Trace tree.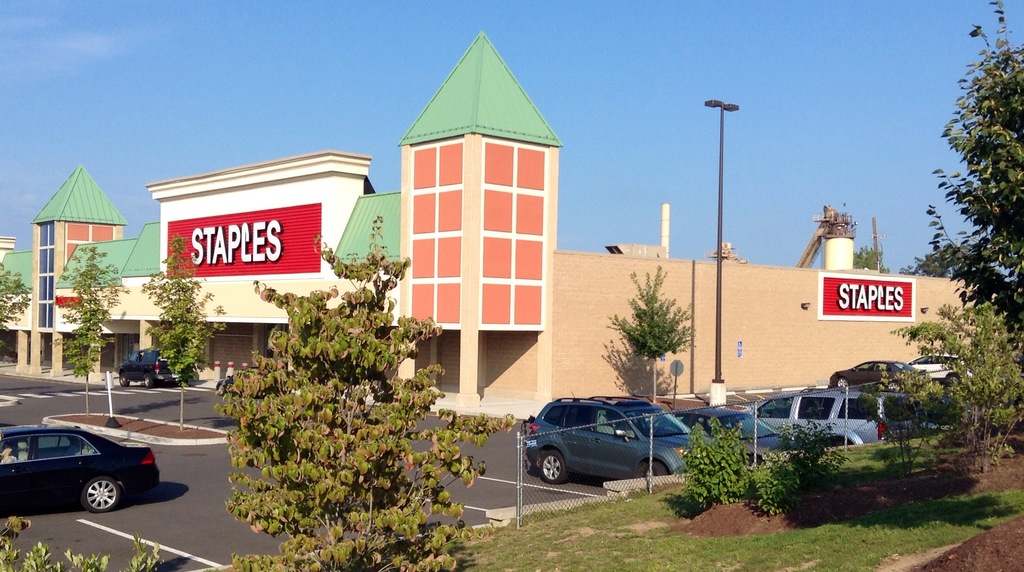
Traced to select_region(938, 33, 1023, 368).
